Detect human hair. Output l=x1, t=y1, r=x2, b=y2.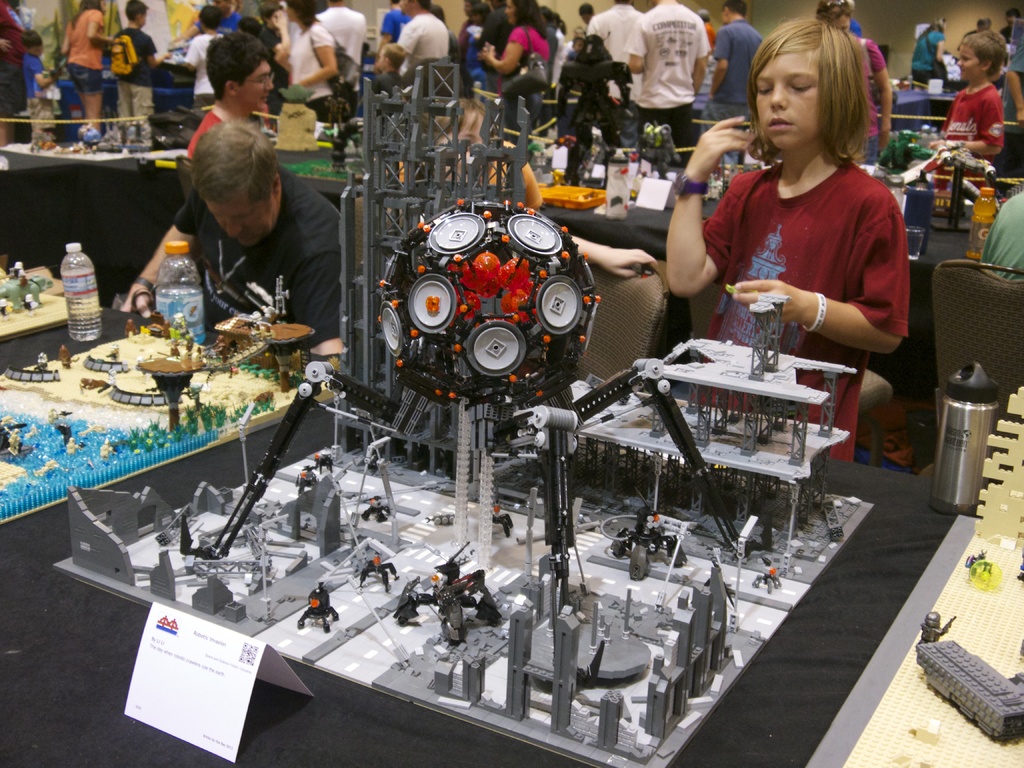
l=390, t=0, r=403, b=5.
